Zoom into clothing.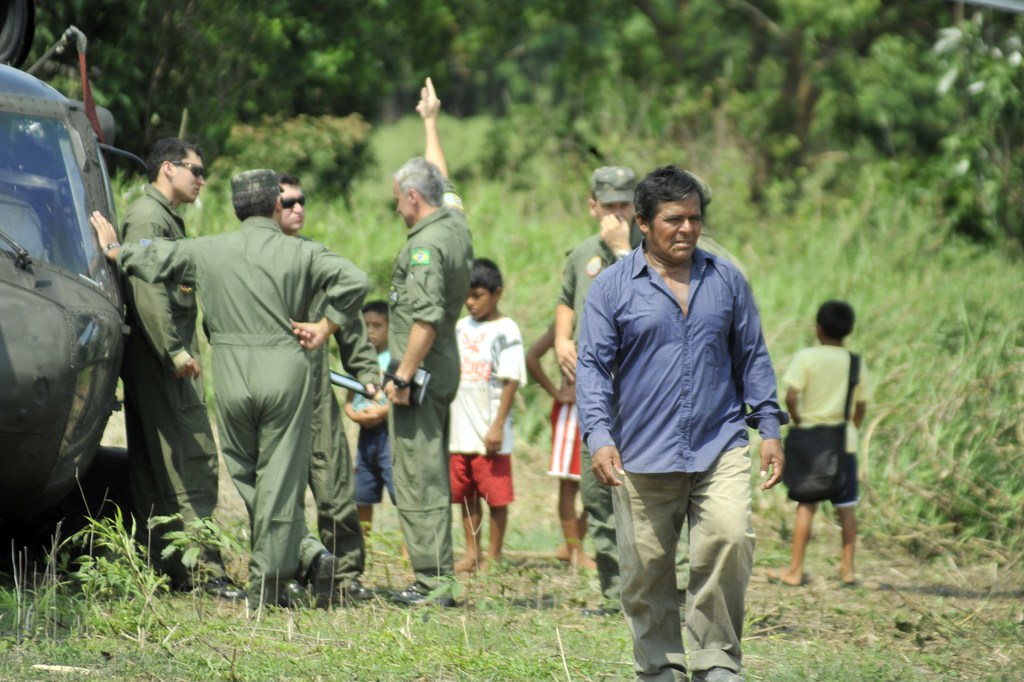
Zoom target: (573, 236, 788, 677).
